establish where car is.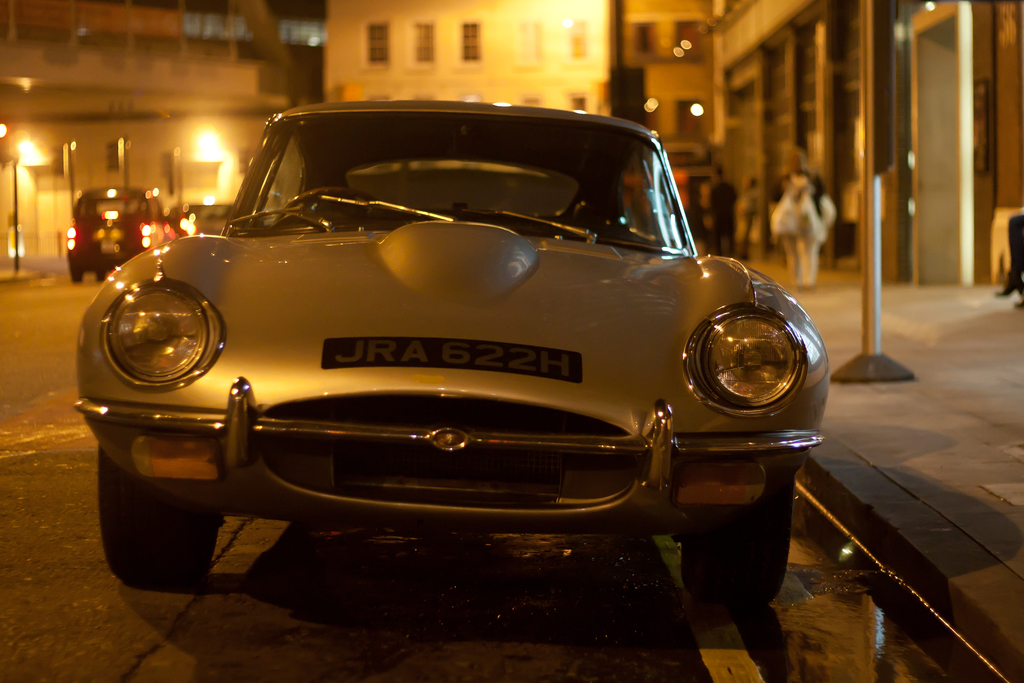
Established at locate(74, 100, 831, 609).
